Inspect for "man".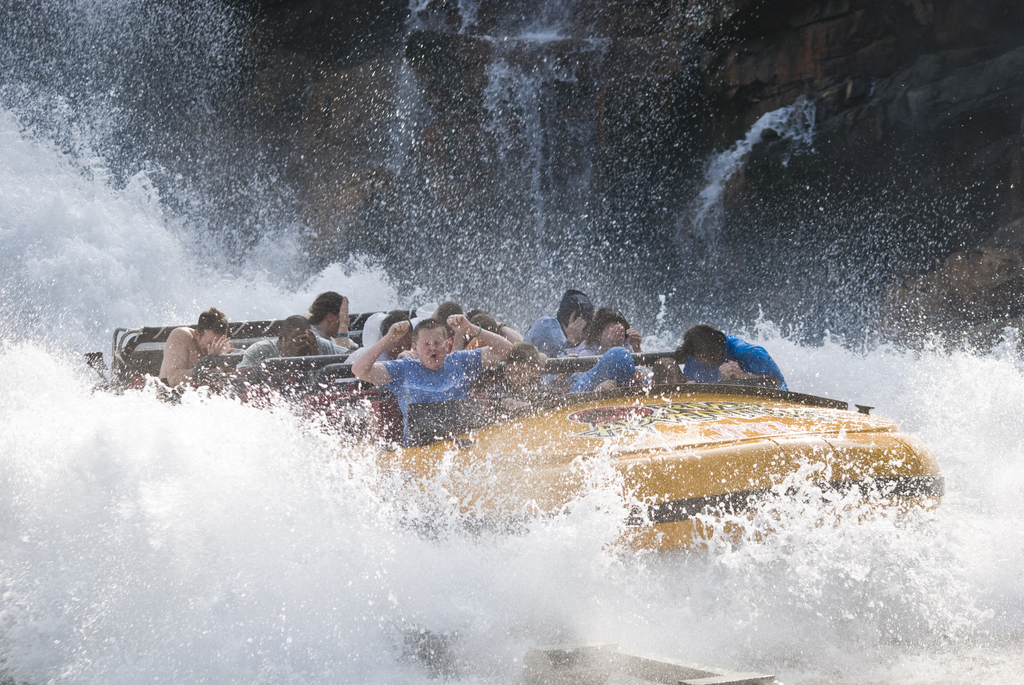
Inspection: box=[351, 315, 512, 448].
